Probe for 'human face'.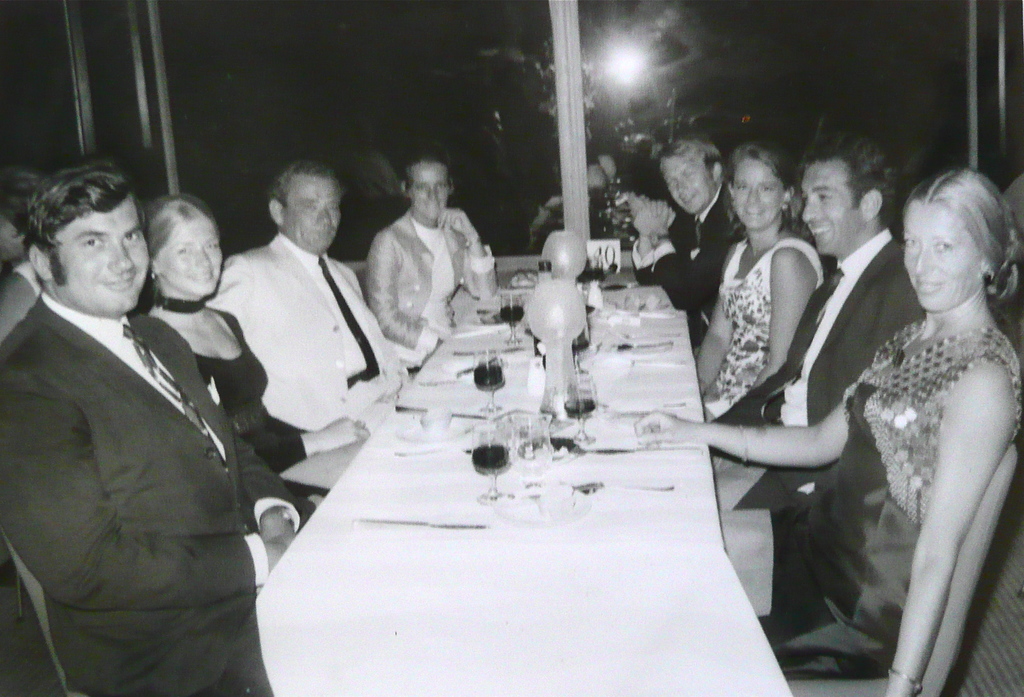
Probe result: locate(659, 154, 718, 213).
